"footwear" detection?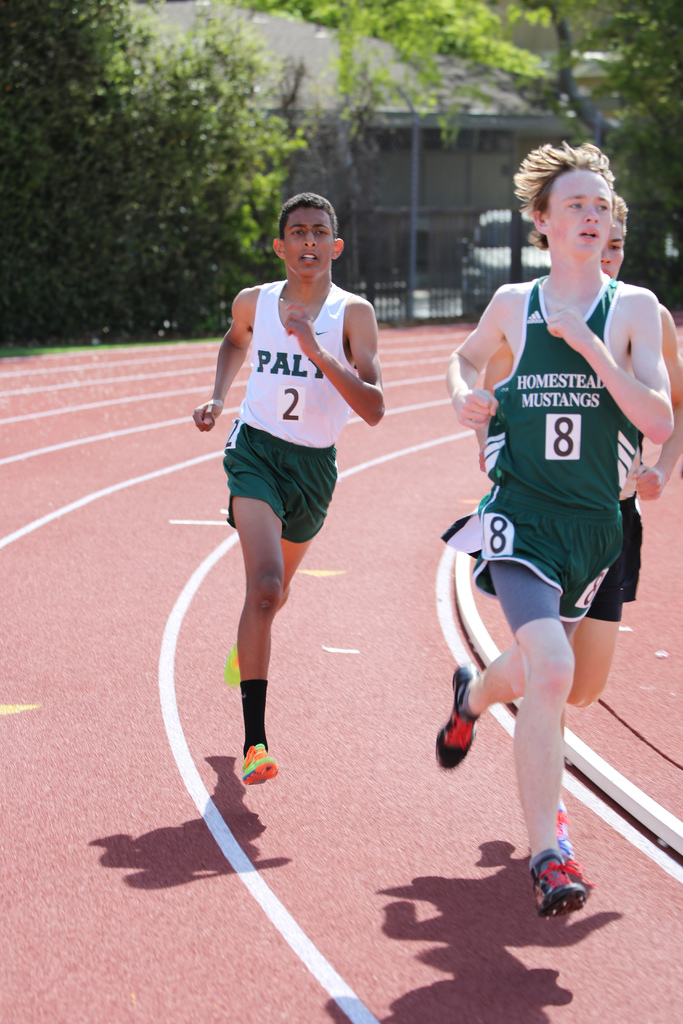
534:859:608:928
